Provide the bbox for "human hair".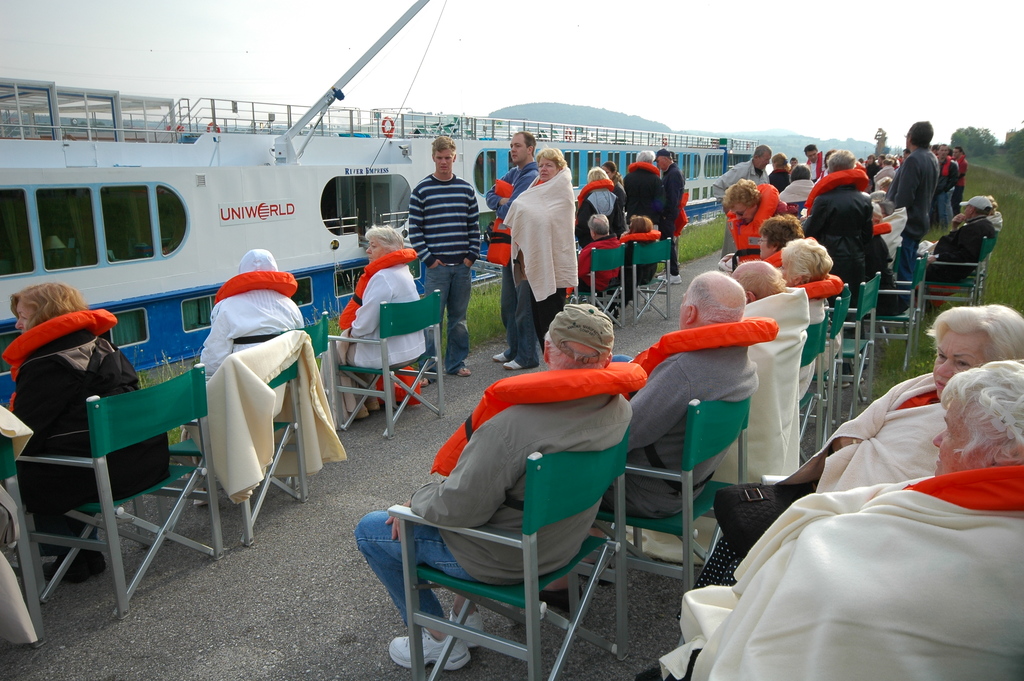
crop(507, 129, 534, 146).
